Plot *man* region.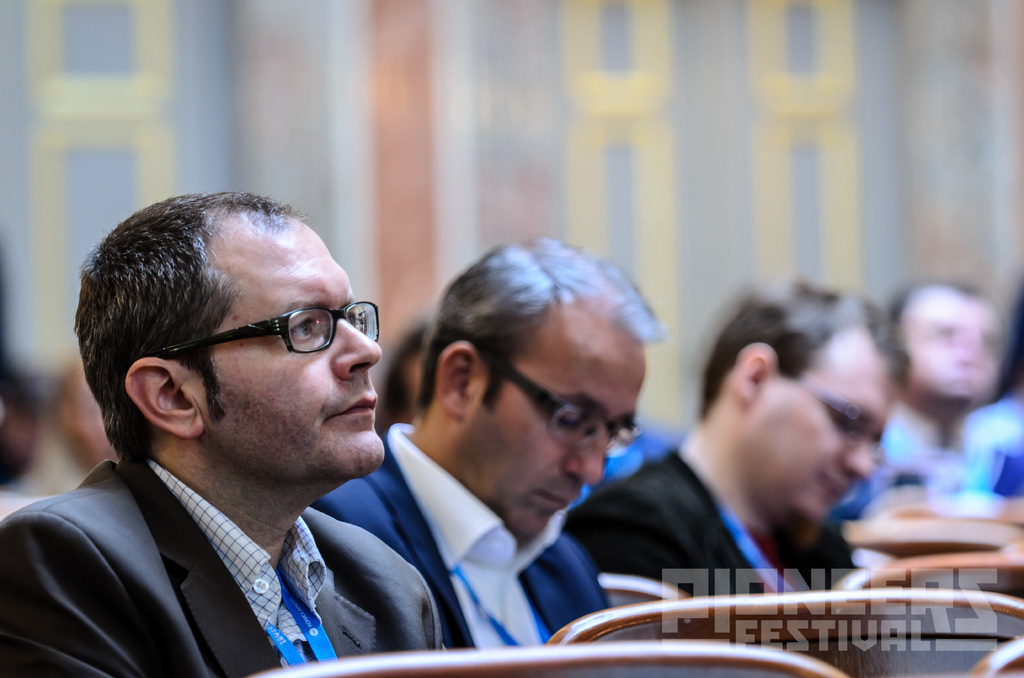
Plotted at 309,236,674,649.
